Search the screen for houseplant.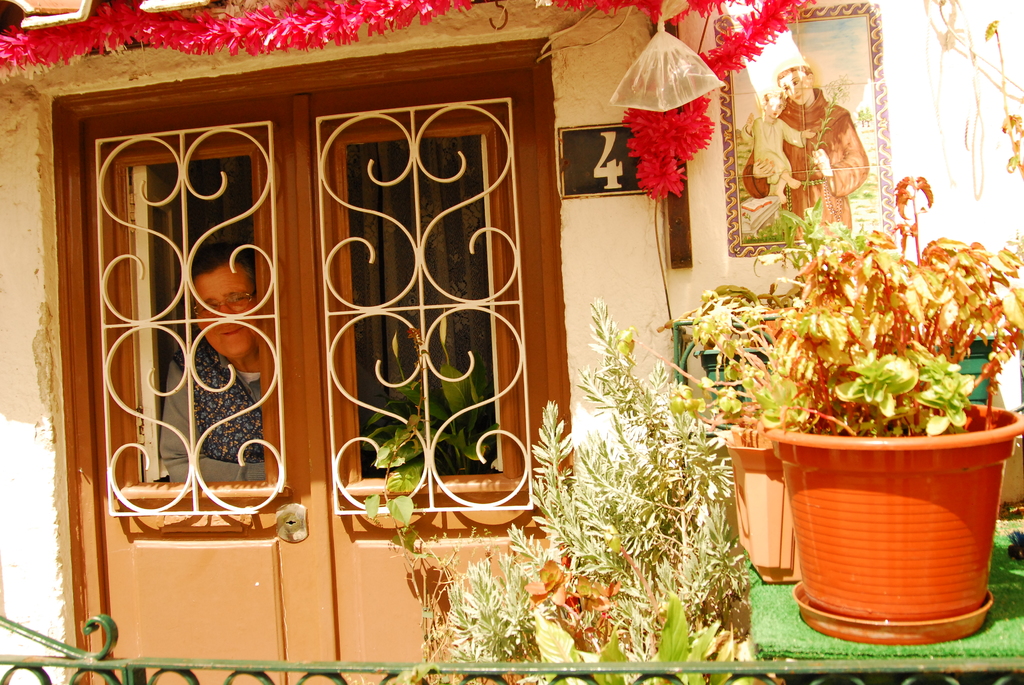
Found at bbox=[623, 196, 846, 594].
